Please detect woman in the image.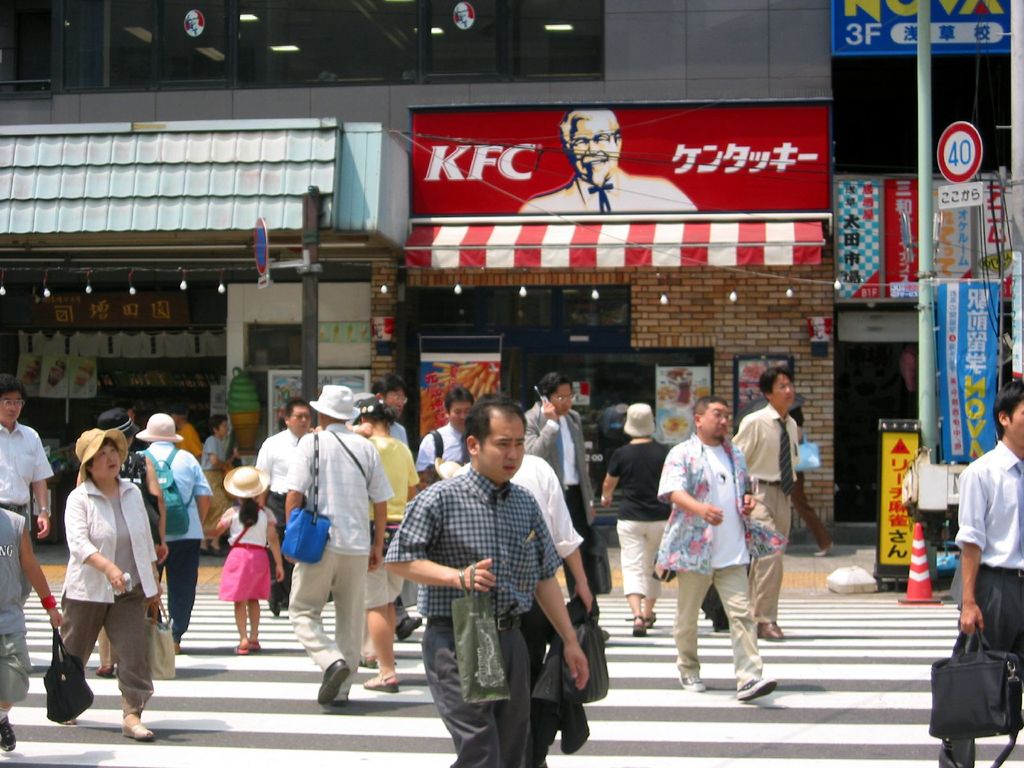
bbox=(598, 402, 670, 635).
